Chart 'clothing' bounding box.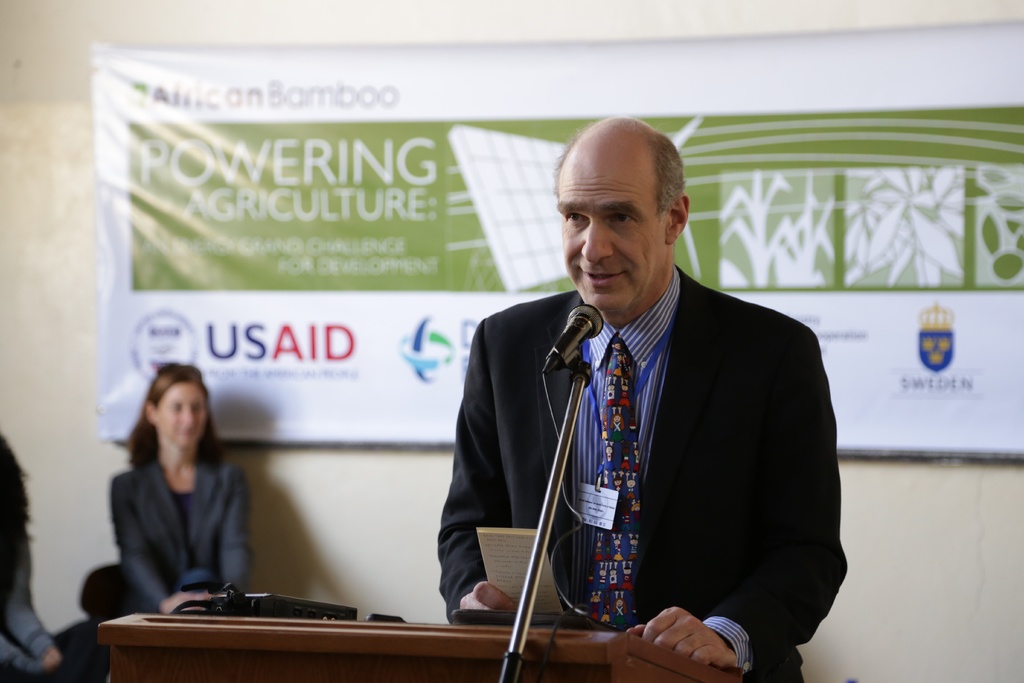
Charted: detection(436, 265, 848, 682).
